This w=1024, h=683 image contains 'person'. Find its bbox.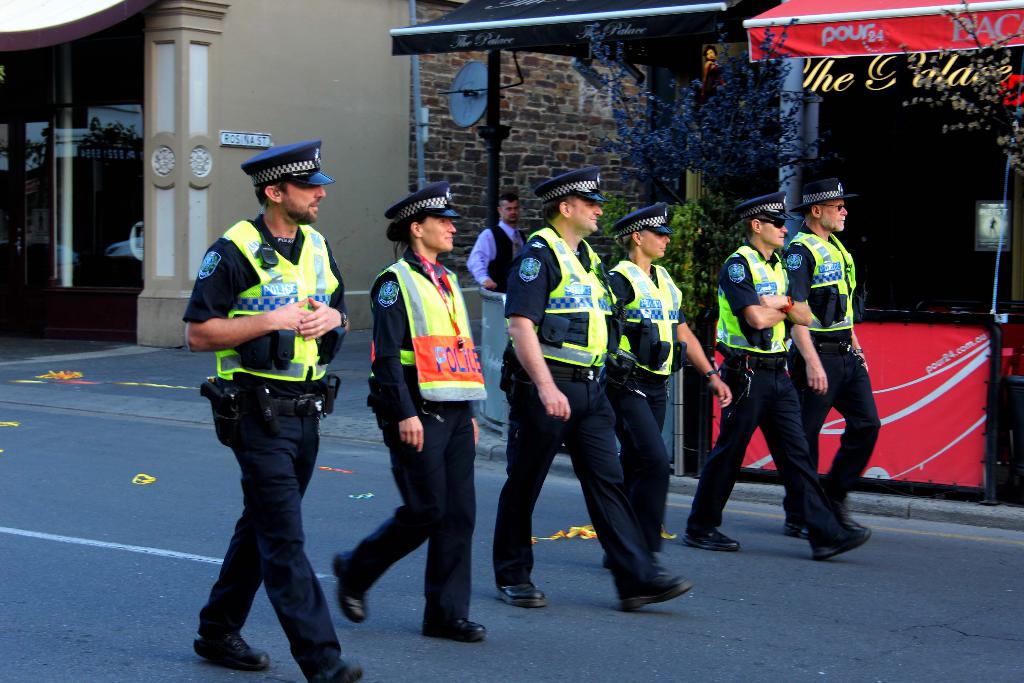
{"x1": 781, "y1": 176, "x2": 884, "y2": 534}.
